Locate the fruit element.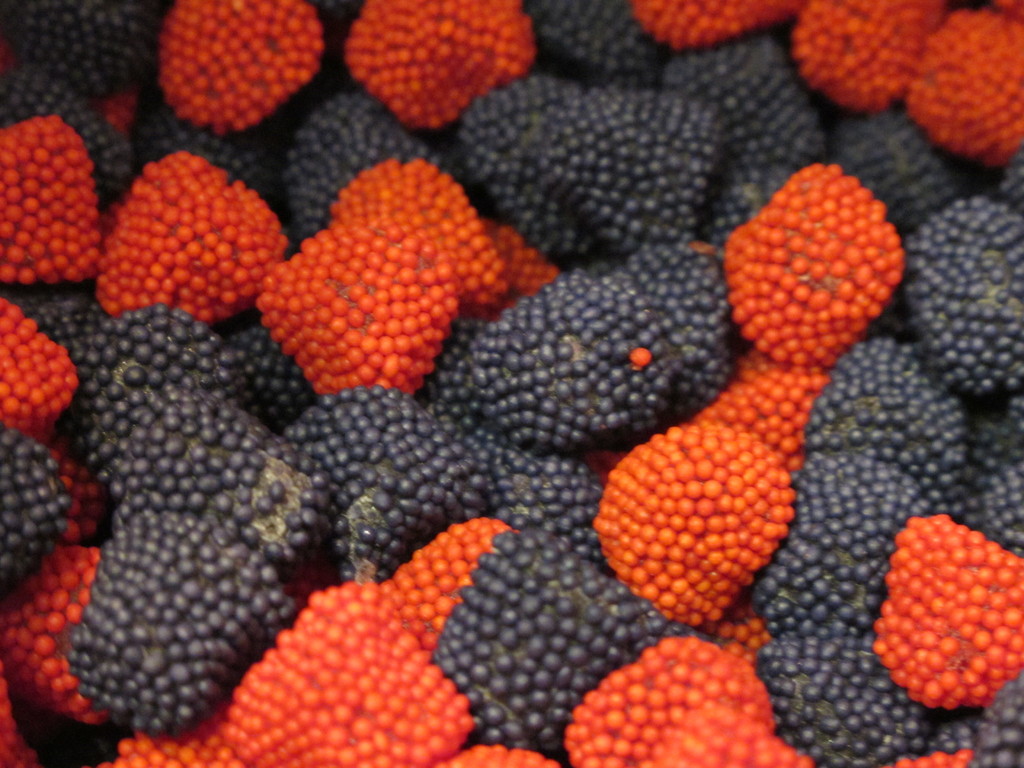
Element bbox: {"x1": 872, "y1": 498, "x2": 1013, "y2": 746}.
